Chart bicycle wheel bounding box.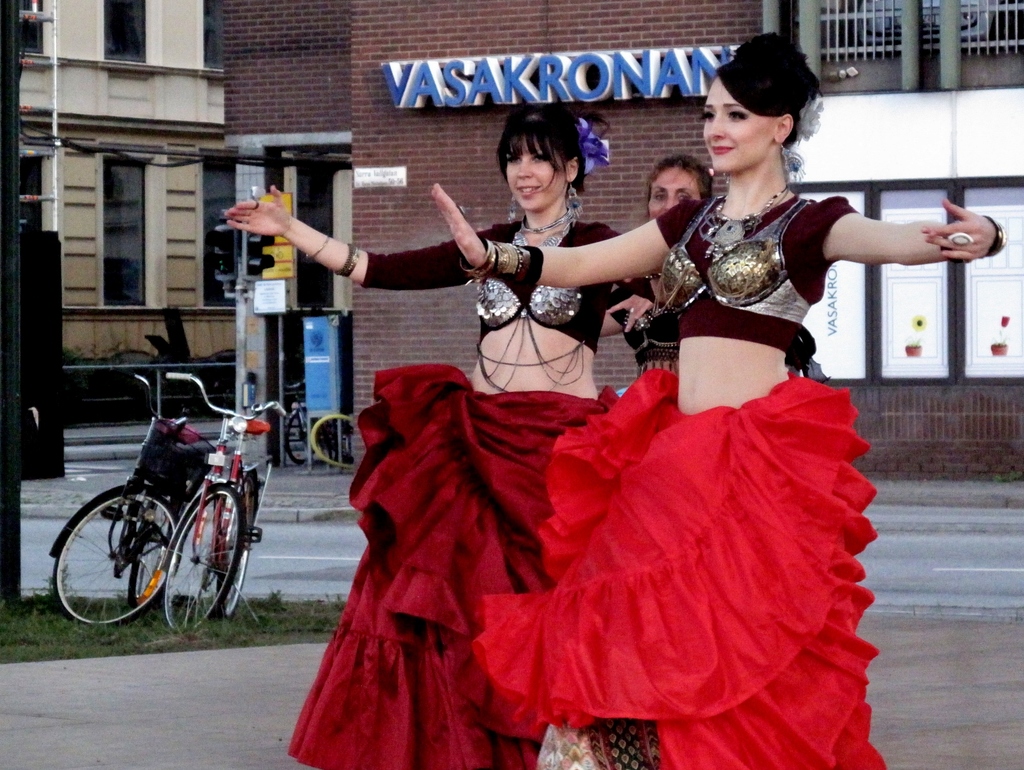
Charted: 126:489:180:602.
